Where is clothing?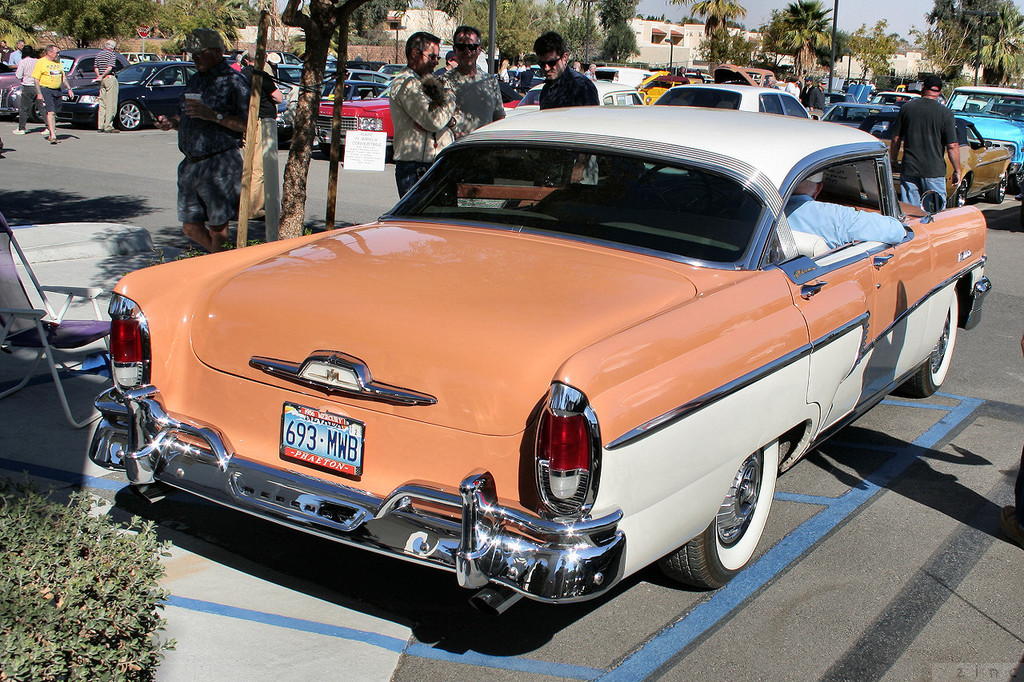
locate(782, 199, 902, 247).
